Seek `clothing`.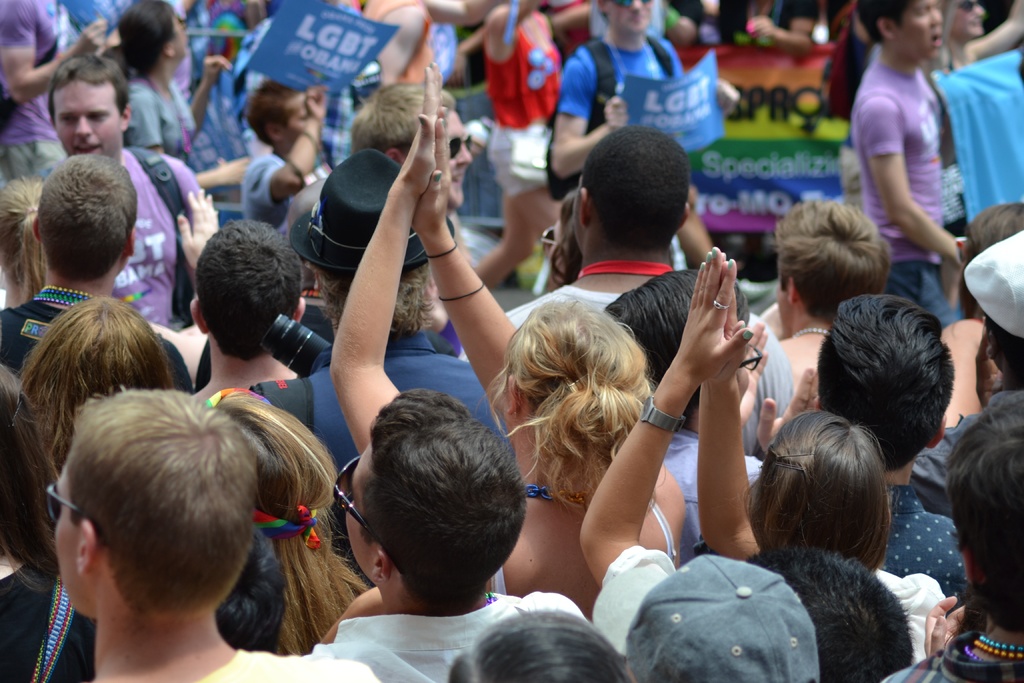
box=[609, 542, 954, 682].
